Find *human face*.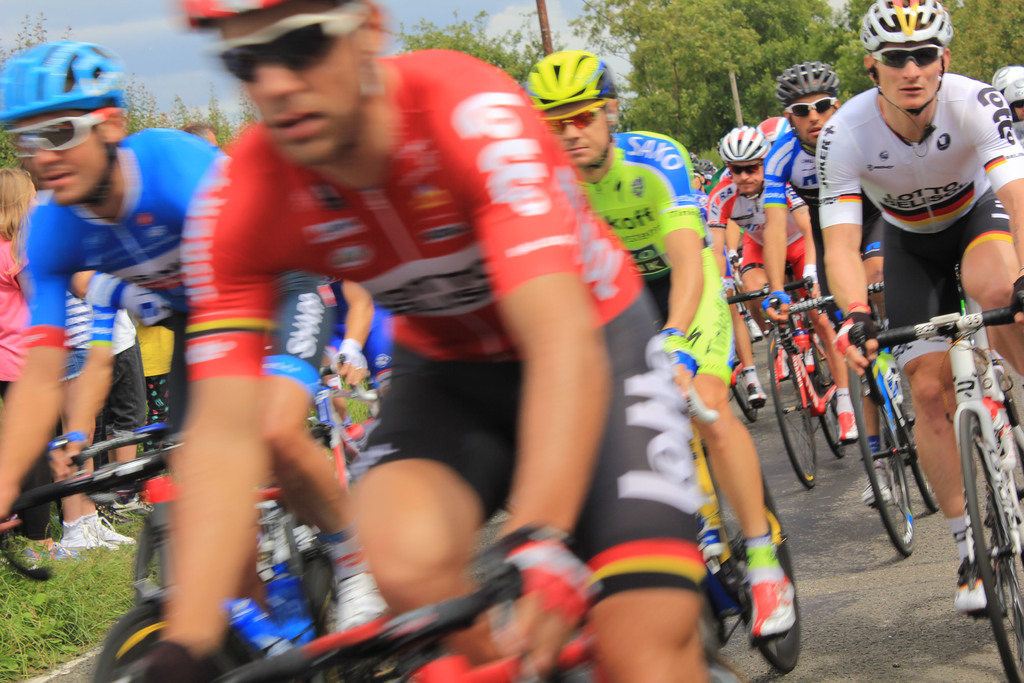
bbox=(542, 105, 608, 170).
